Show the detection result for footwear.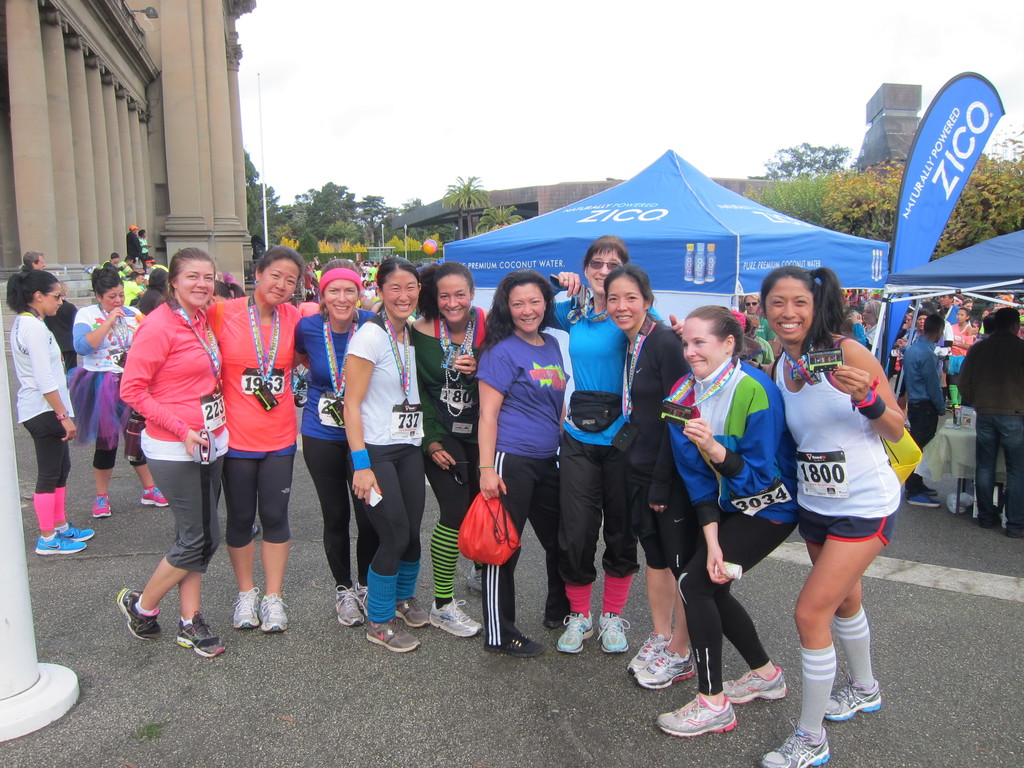
Rect(543, 614, 570, 630).
